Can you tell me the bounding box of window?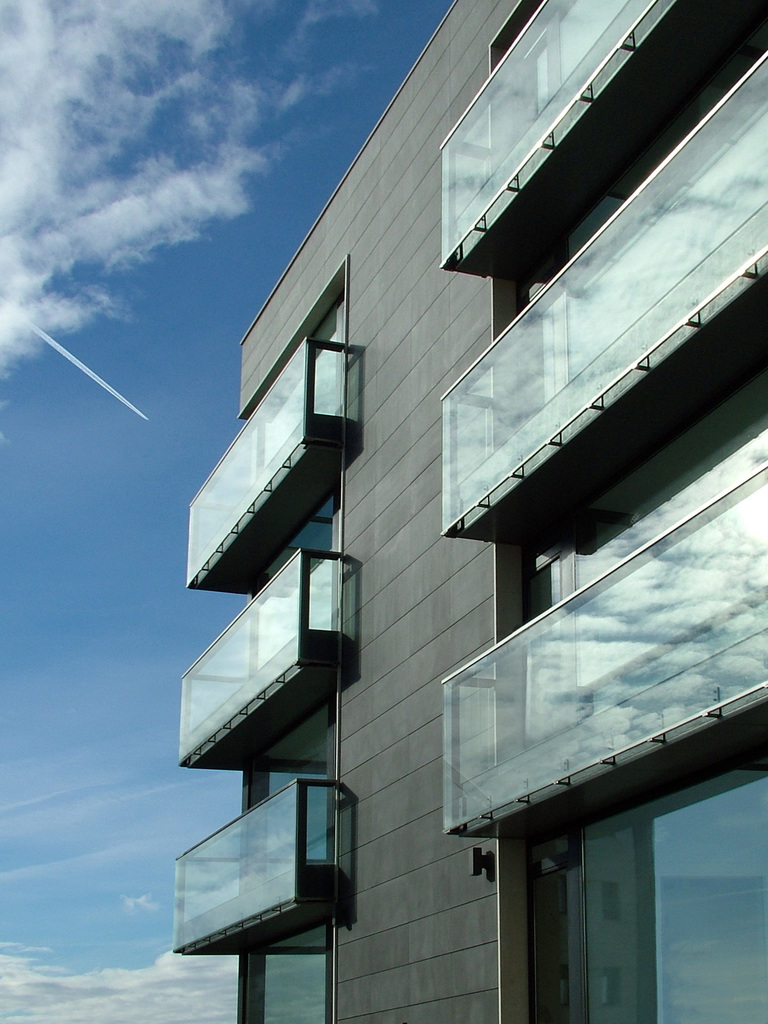
l=261, t=291, r=343, b=482.
